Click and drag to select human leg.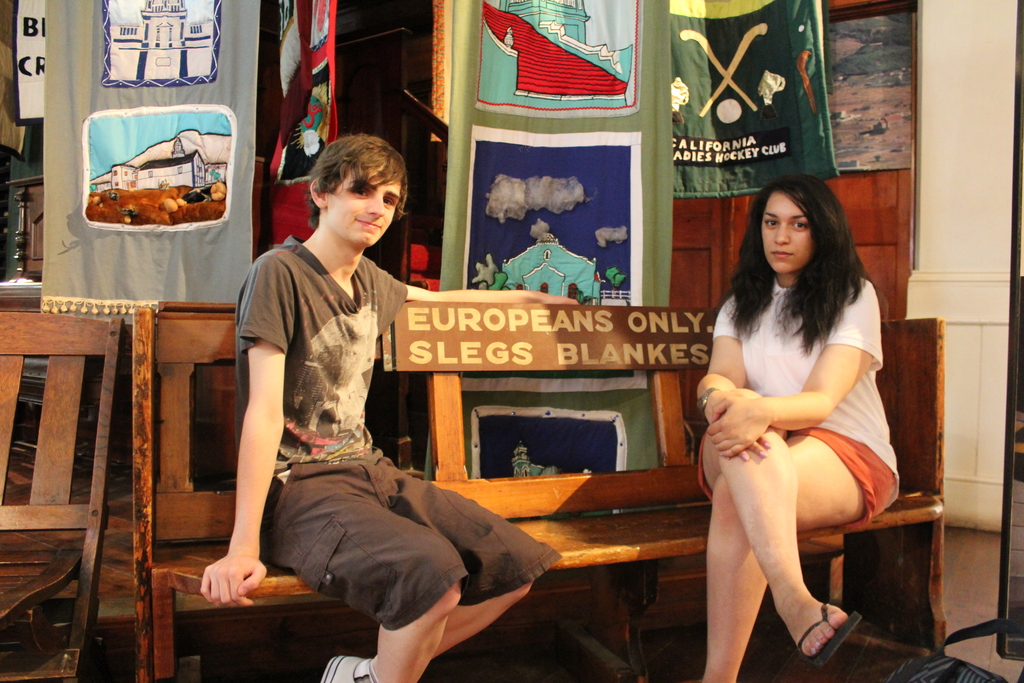
Selection: rect(354, 457, 554, 662).
